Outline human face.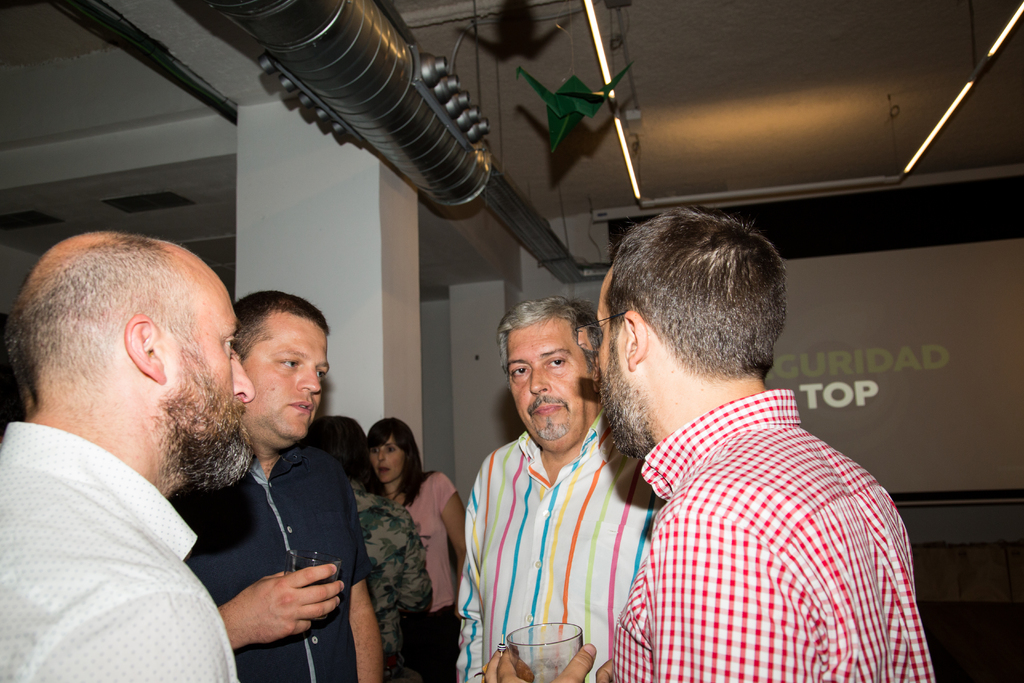
Outline: 372, 439, 406, 483.
